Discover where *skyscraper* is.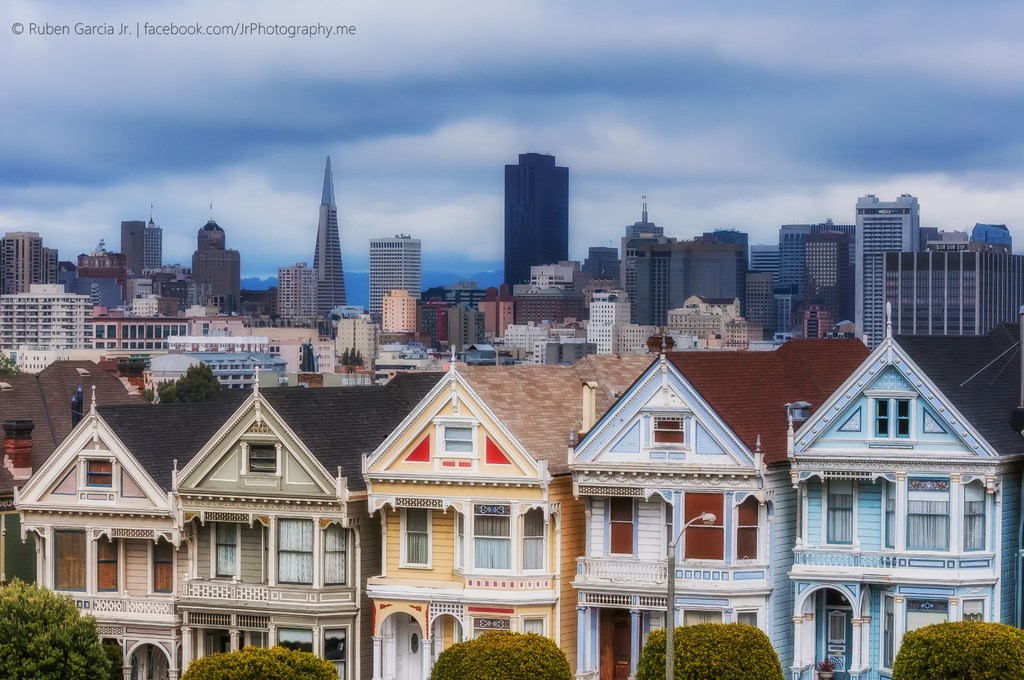
Discovered at left=367, top=235, right=422, bottom=318.
